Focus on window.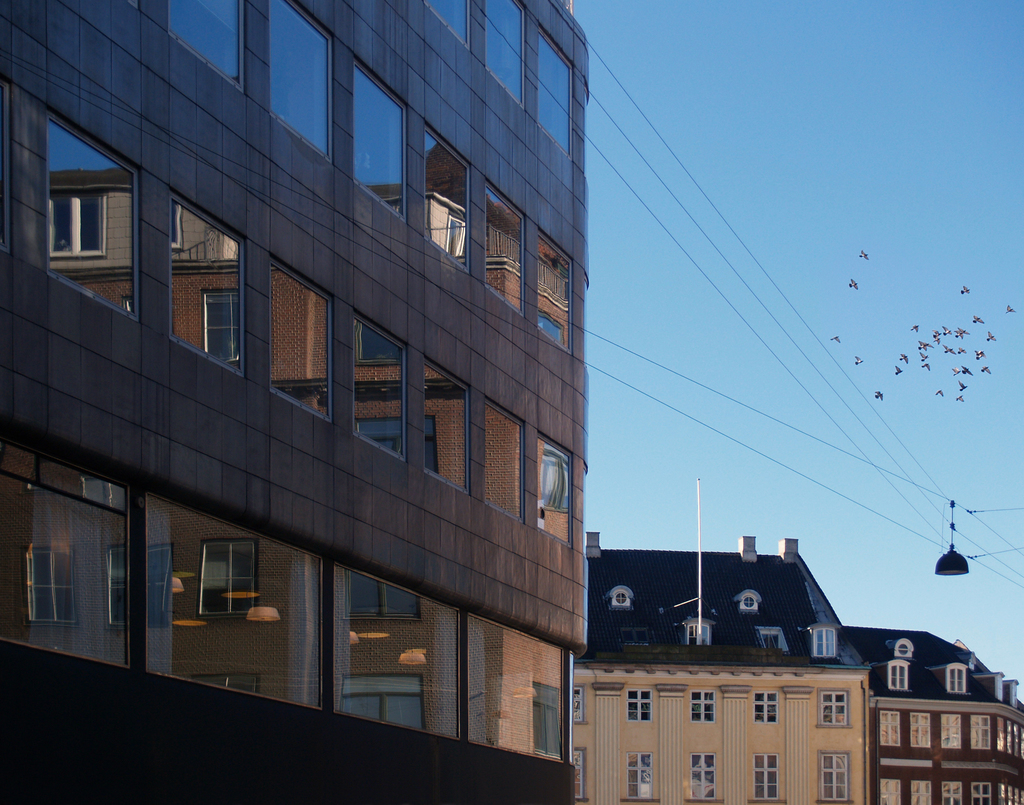
Focused at 423, 363, 471, 496.
